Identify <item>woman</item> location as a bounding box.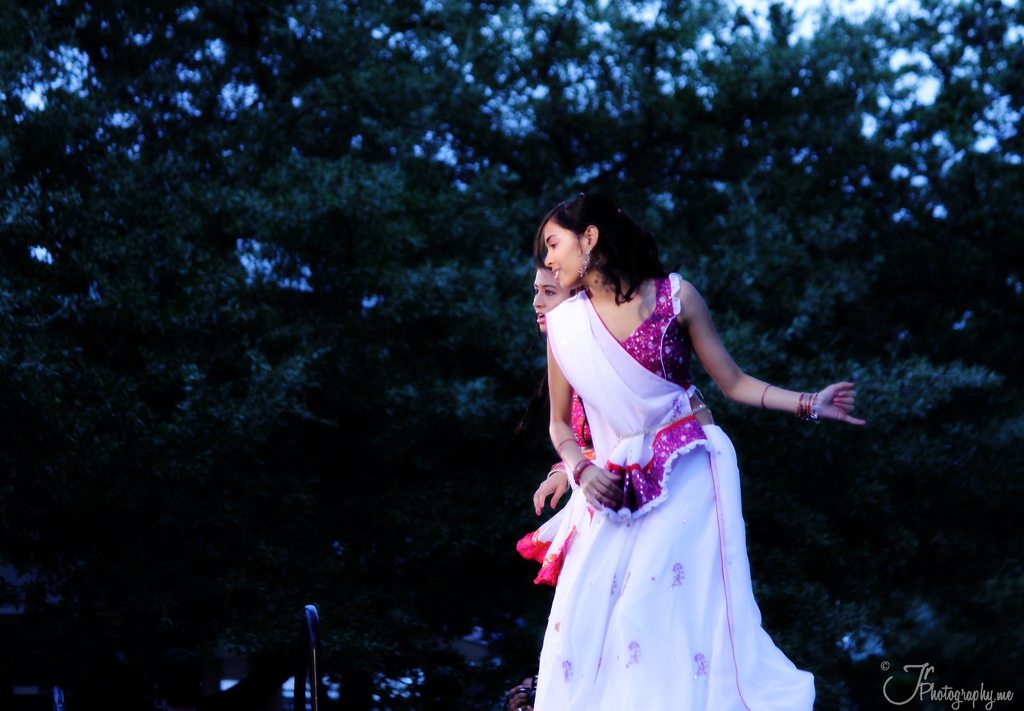
552, 180, 872, 709.
